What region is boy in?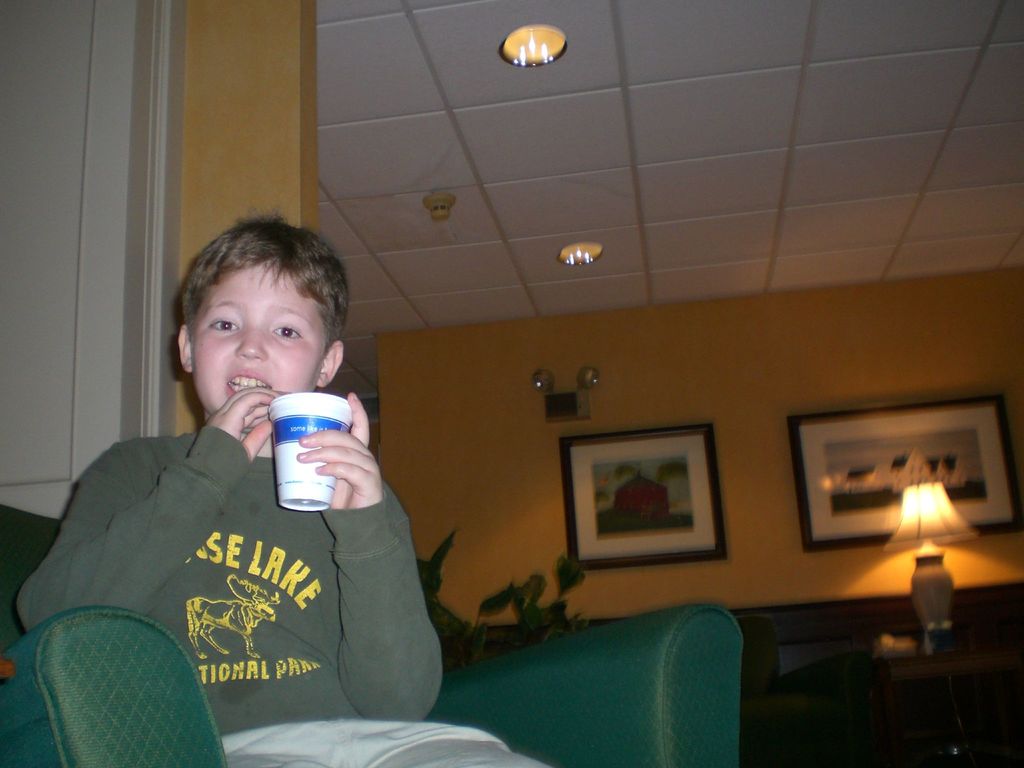
[8,205,547,767].
